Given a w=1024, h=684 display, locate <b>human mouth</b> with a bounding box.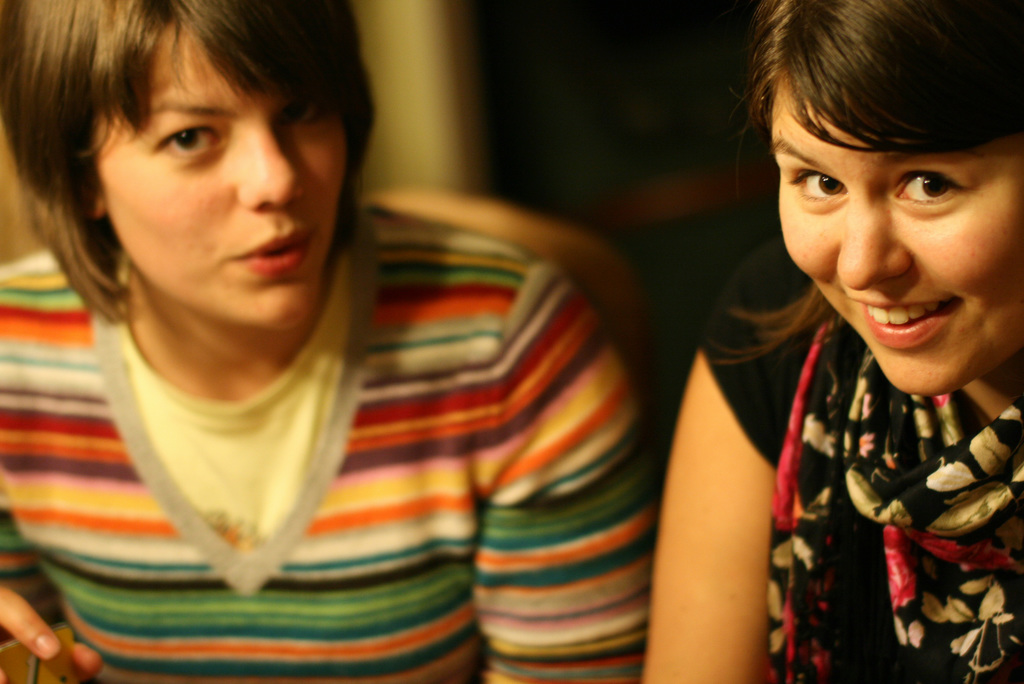
Located: [227, 225, 317, 279].
